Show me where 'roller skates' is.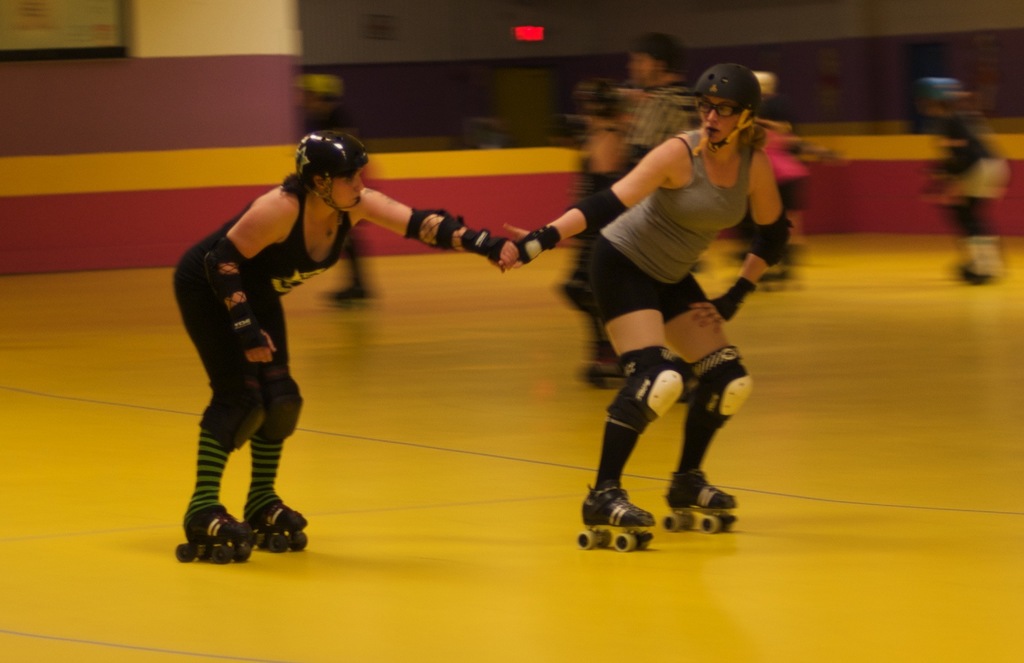
'roller skates' is at <region>572, 479, 657, 553</region>.
